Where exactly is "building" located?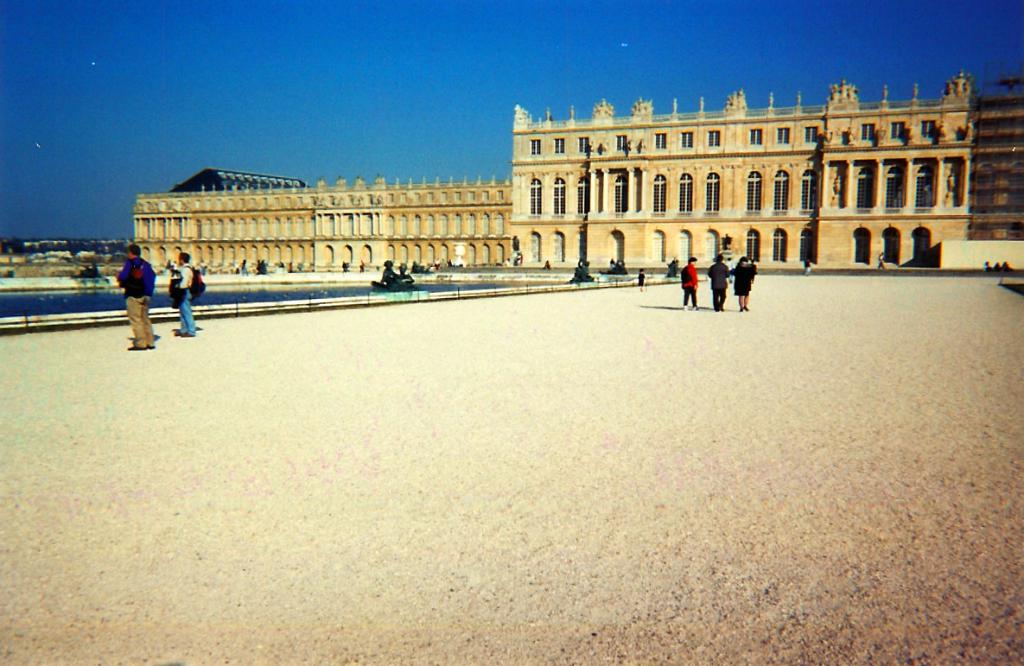
Its bounding box is (x1=127, y1=66, x2=1023, y2=277).
